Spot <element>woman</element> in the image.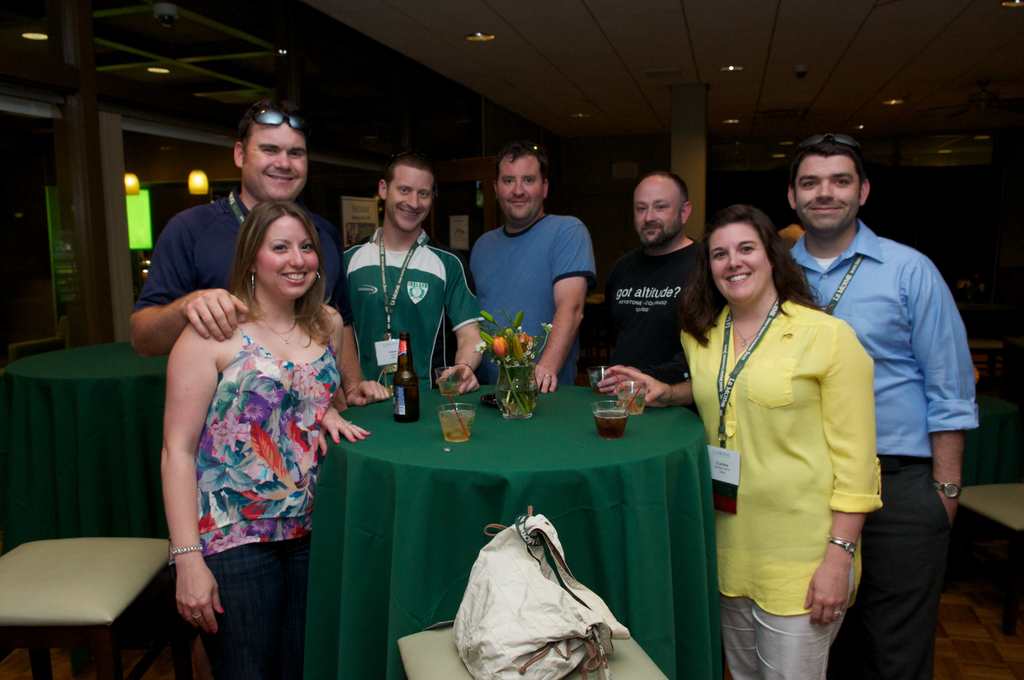
<element>woman</element> found at [144, 170, 367, 656].
